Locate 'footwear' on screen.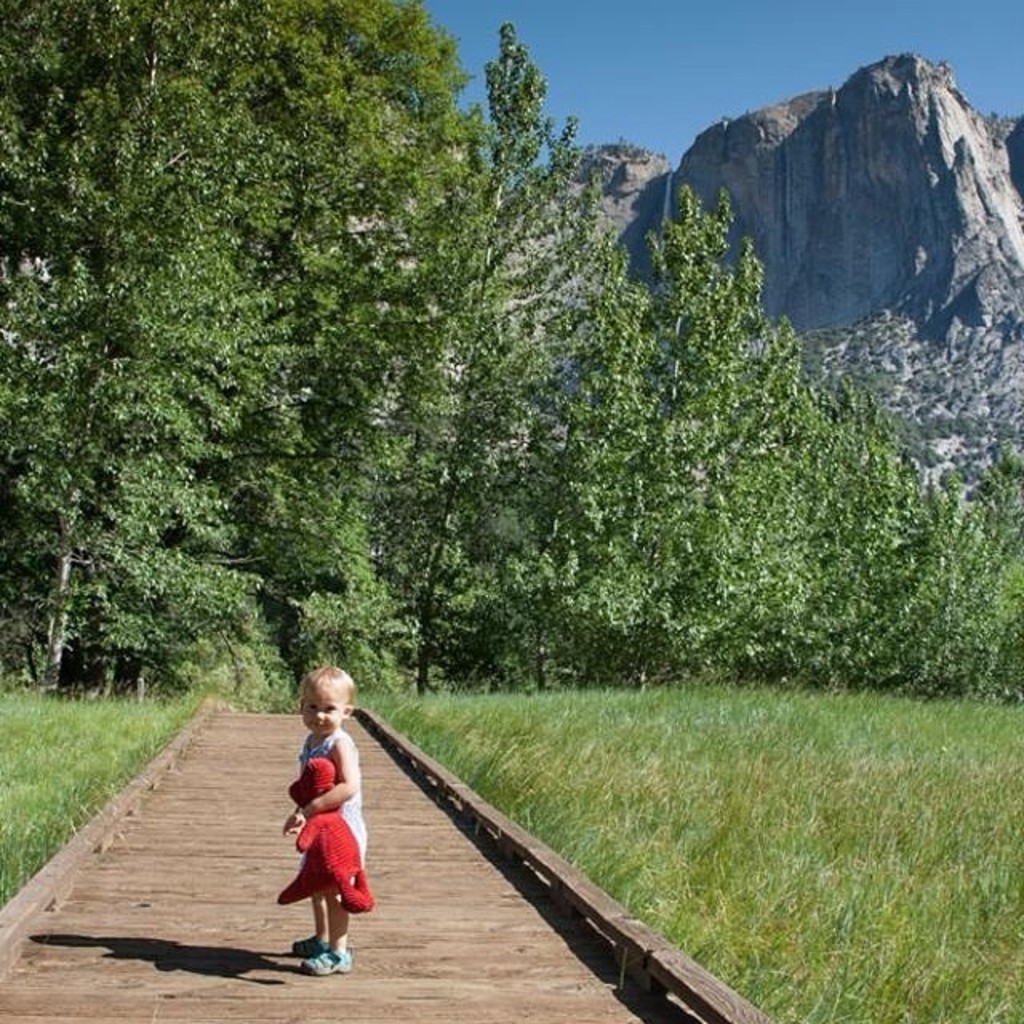
On screen at 286,930,334,962.
